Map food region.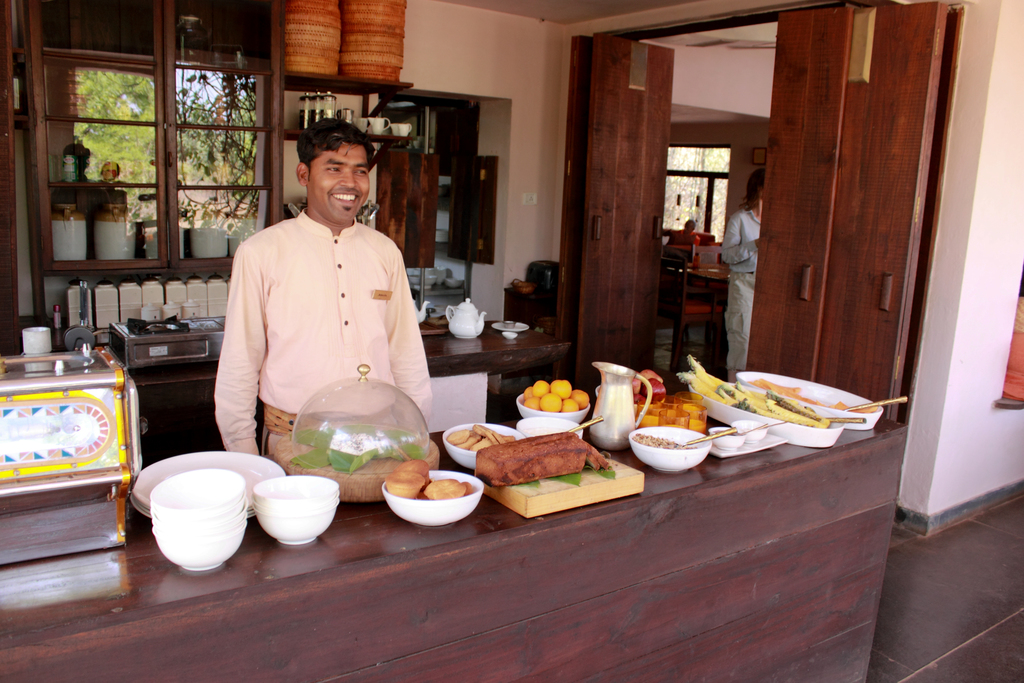
Mapped to 478, 432, 611, 504.
